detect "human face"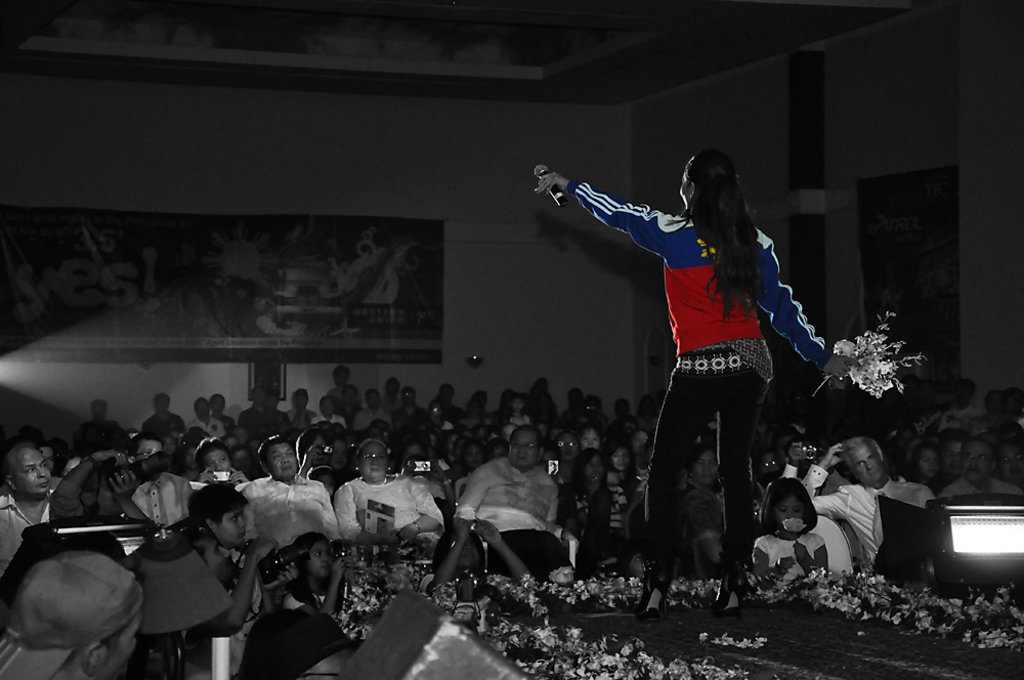
[x1=368, y1=443, x2=381, y2=477]
